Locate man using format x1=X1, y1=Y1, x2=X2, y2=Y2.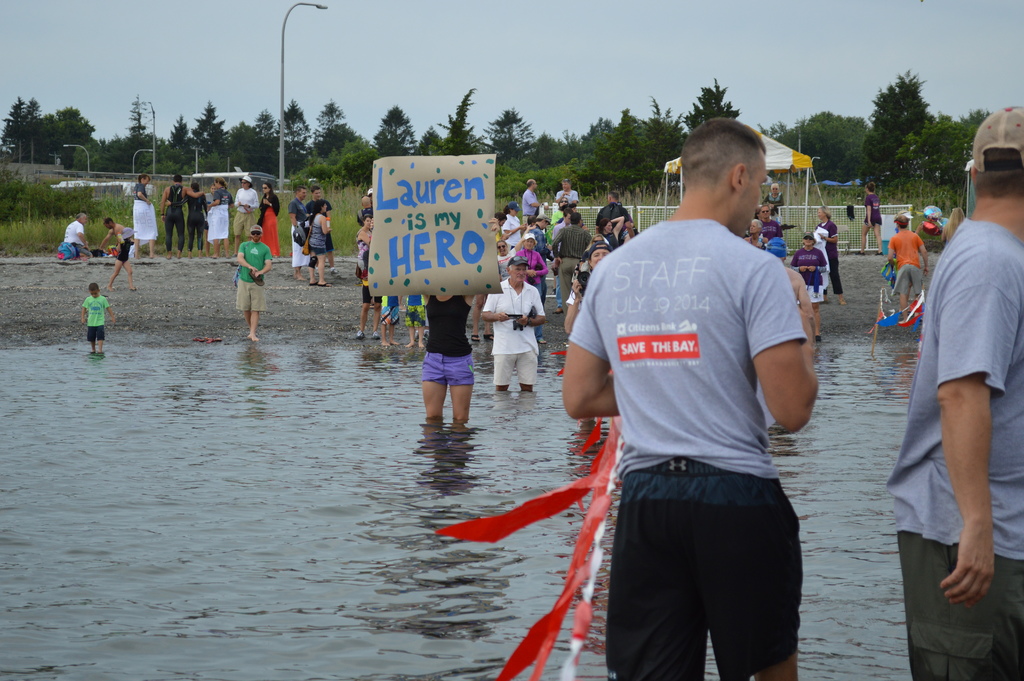
x1=523, y1=180, x2=547, y2=227.
